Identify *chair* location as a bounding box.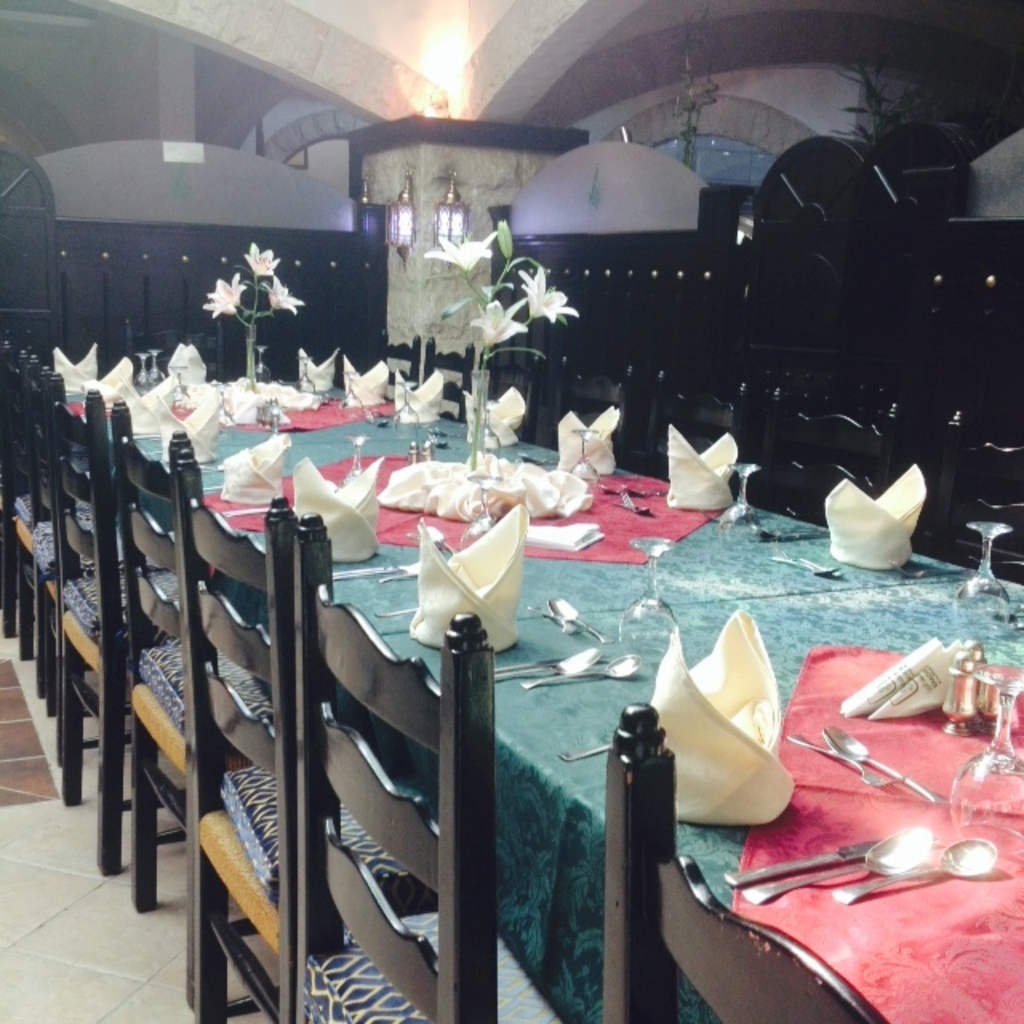
bbox(608, 371, 736, 469).
